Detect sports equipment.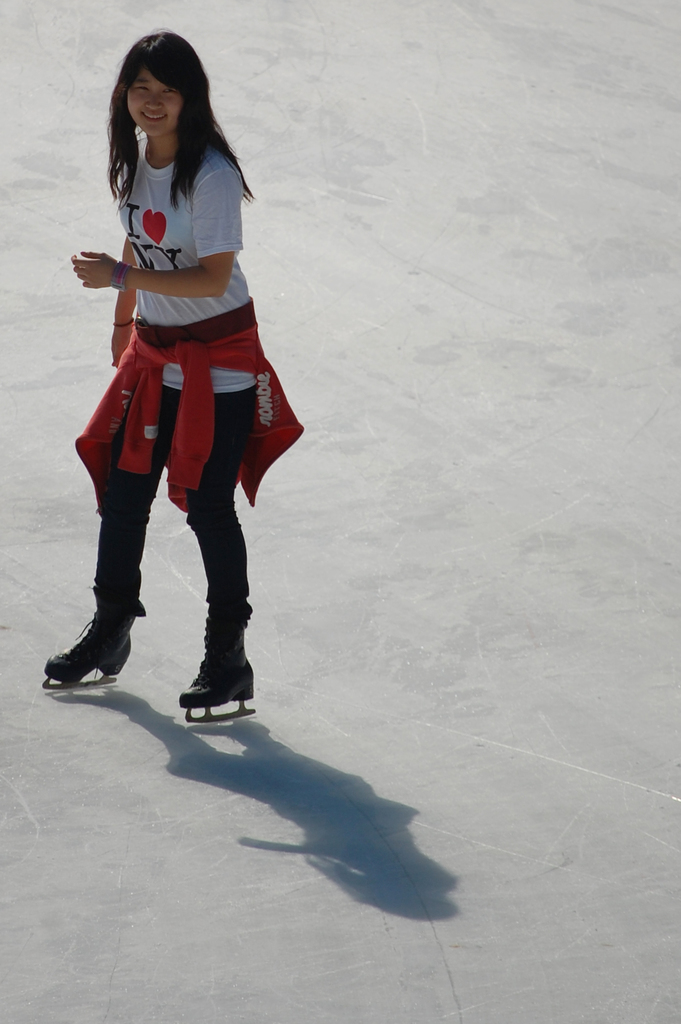
Detected at (177,600,254,726).
